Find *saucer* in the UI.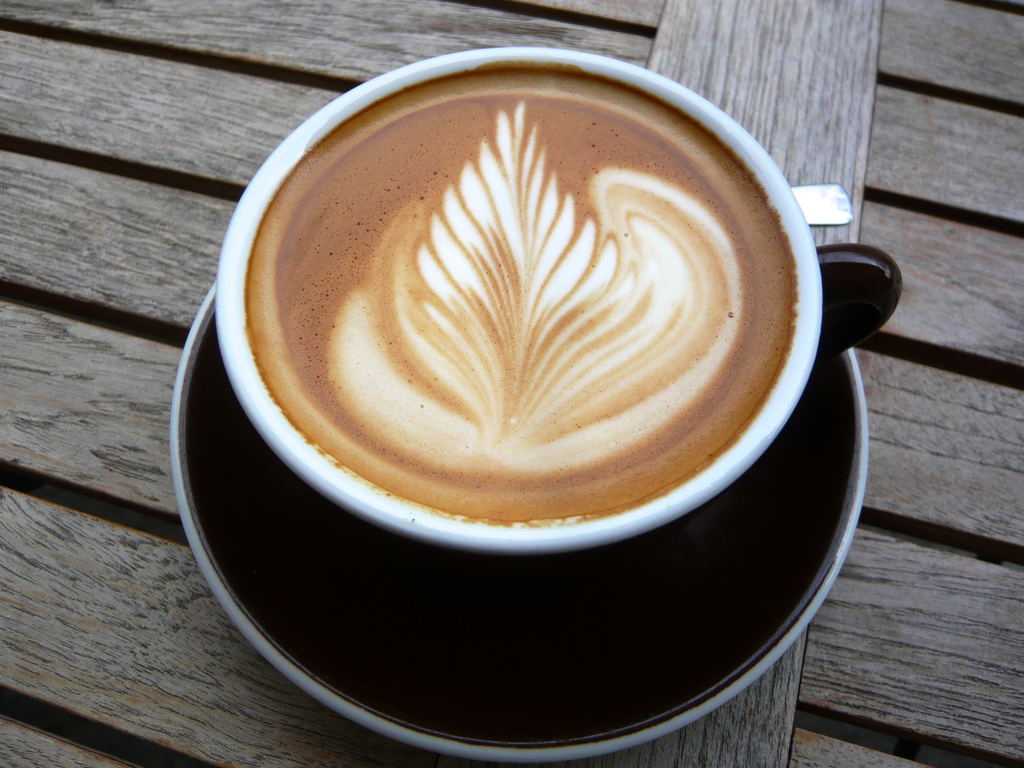
UI element at 172/276/865/767.
